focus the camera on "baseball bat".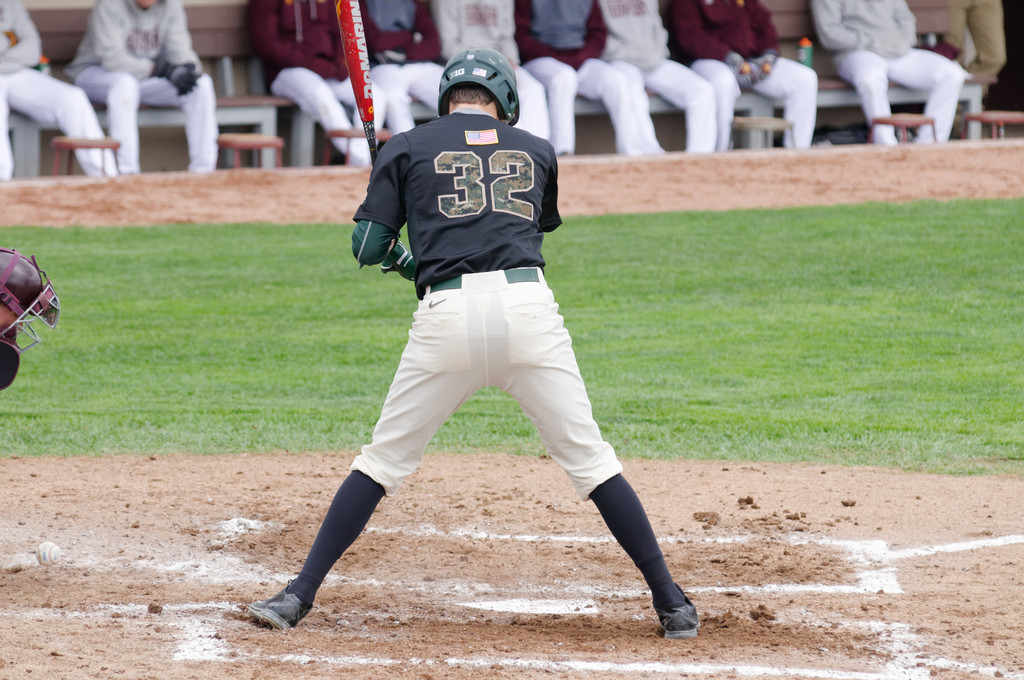
Focus region: bbox(330, 0, 381, 166).
